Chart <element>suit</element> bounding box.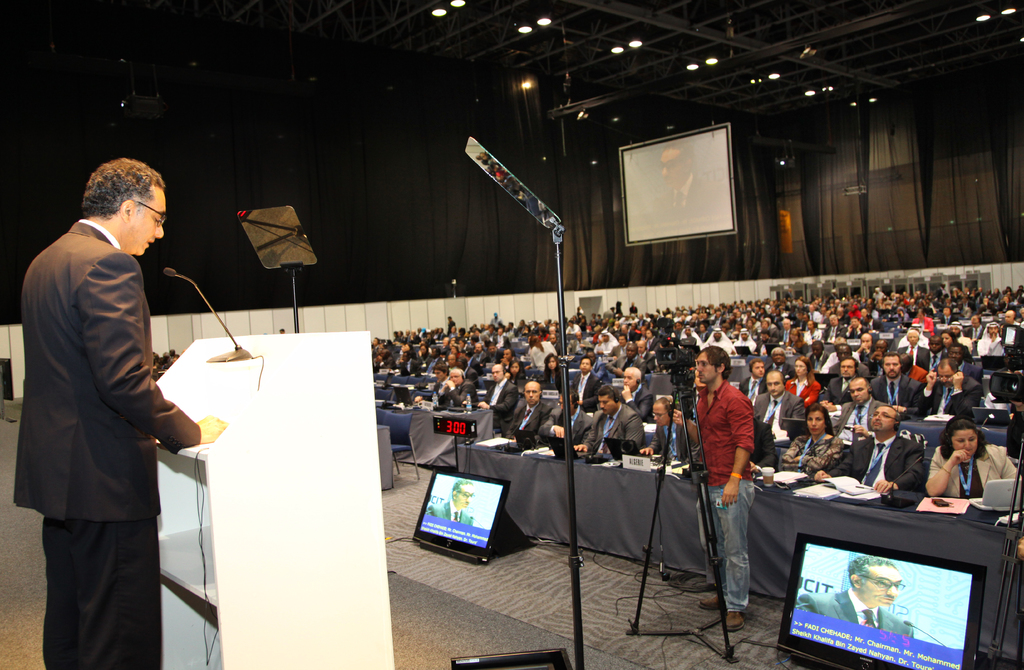
Charted: pyautogui.locateOnScreen(799, 587, 913, 636).
